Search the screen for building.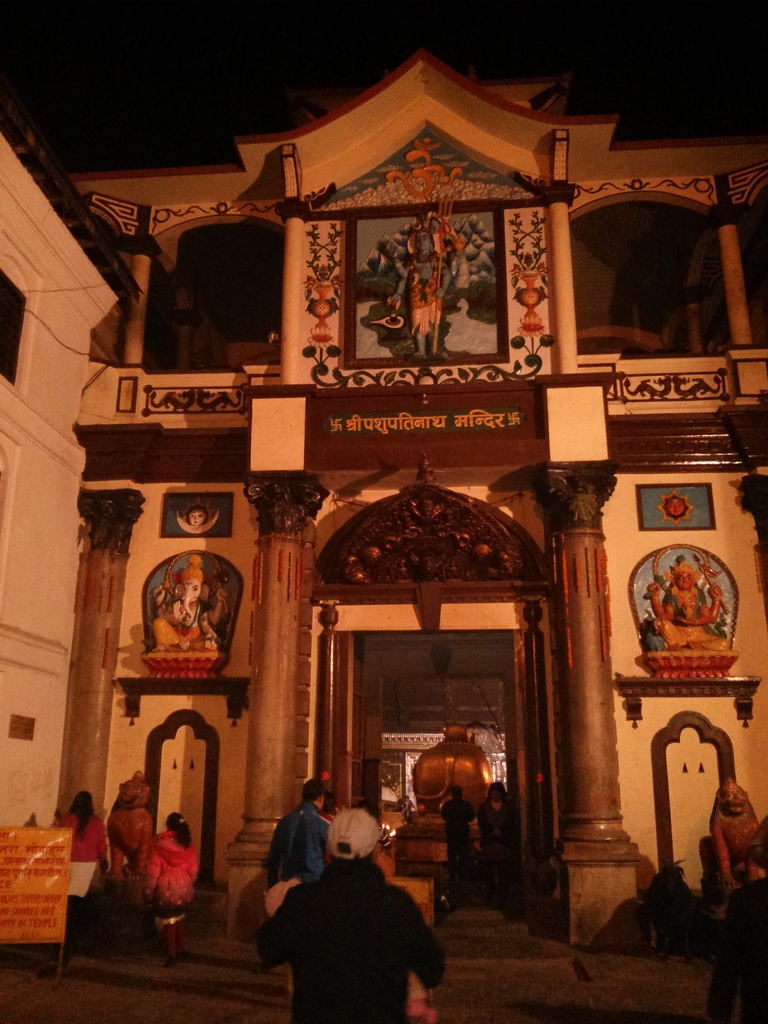
Found at Rect(0, 89, 136, 829).
